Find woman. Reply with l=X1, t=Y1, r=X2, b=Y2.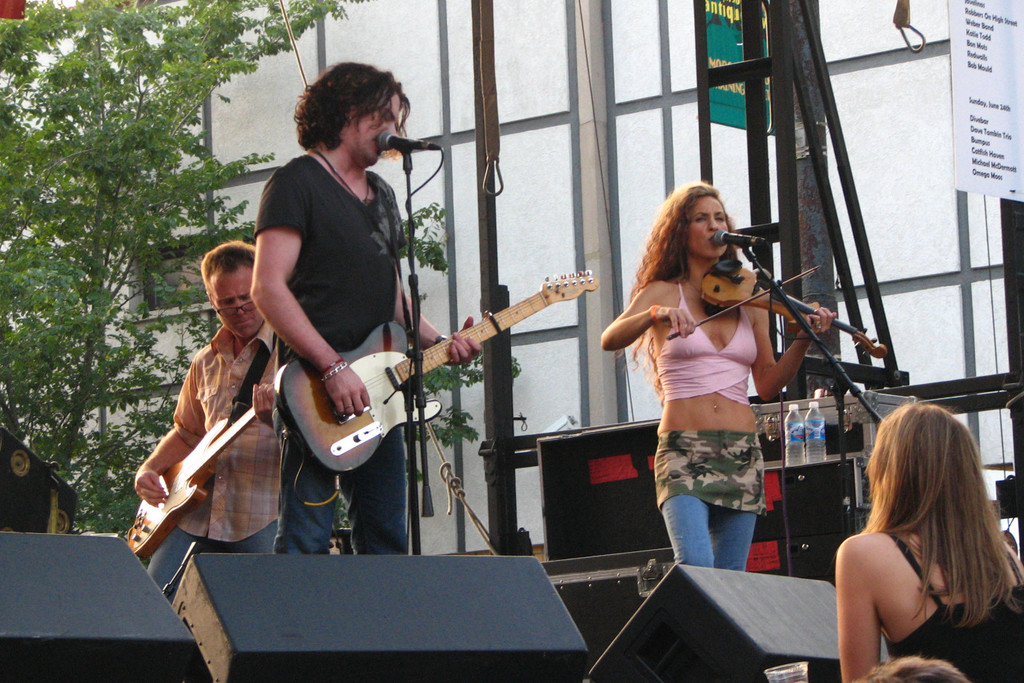
l=823, t=385, r=1012, b=682.
